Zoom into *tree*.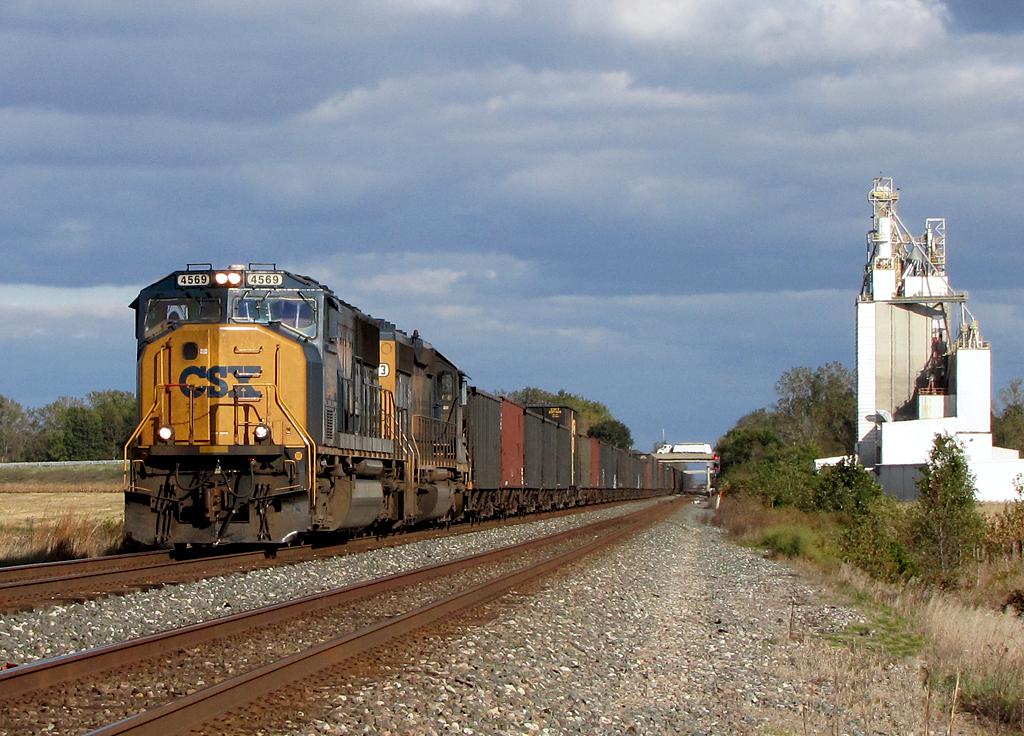
Zoom target: <region>704, 364, 892, 506</region>.
